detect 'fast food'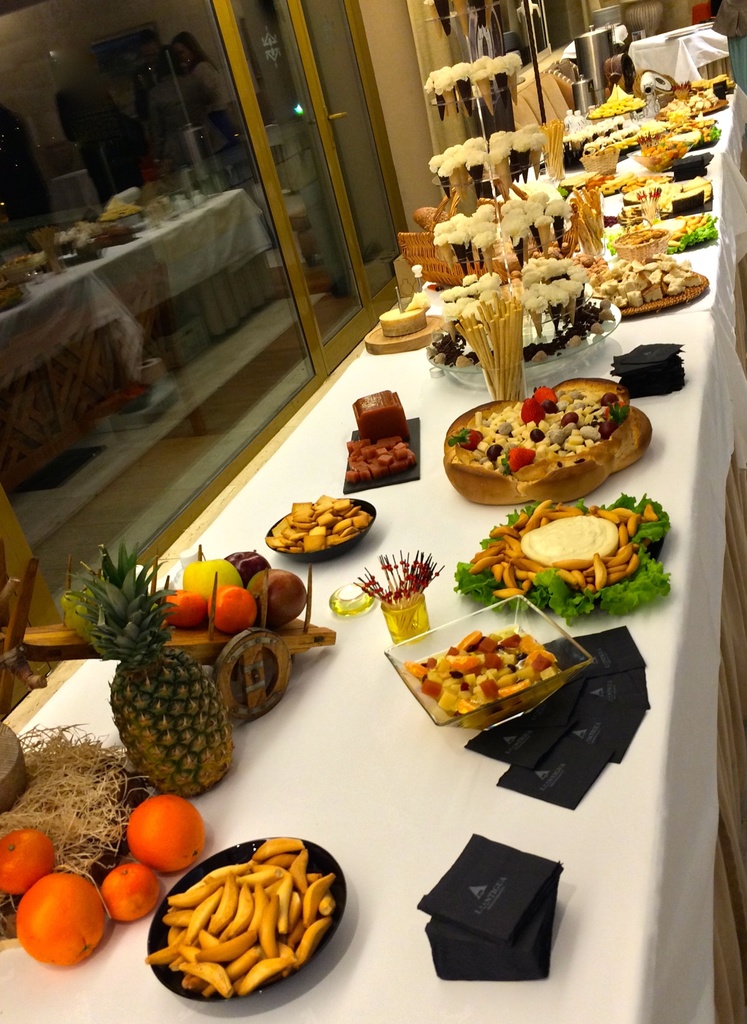
{"left": 660, "top": 101, "right": 693, "bottom": 132}
